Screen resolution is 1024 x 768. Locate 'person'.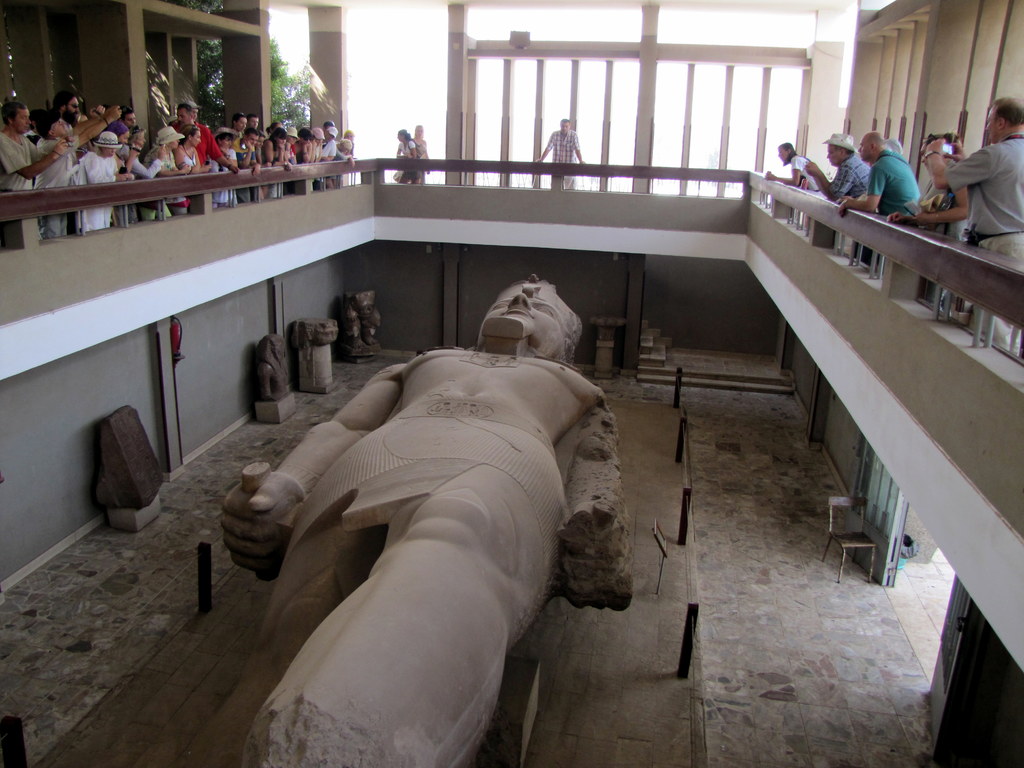
[540, 118, 592, 196].
